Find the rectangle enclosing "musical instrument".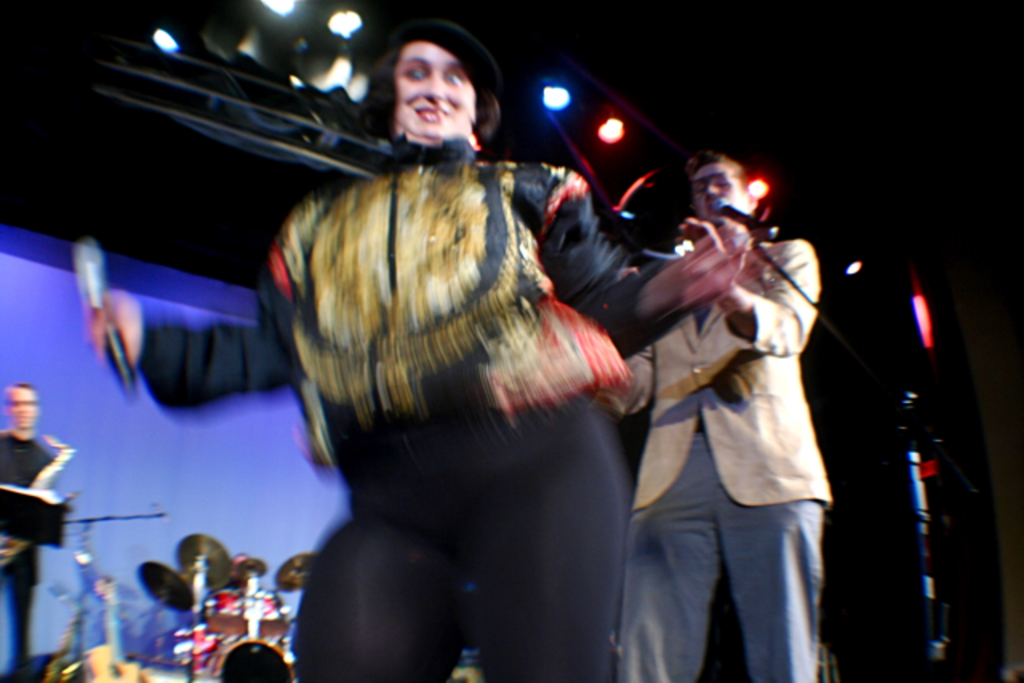
rect(133, 561, 205, 622).
